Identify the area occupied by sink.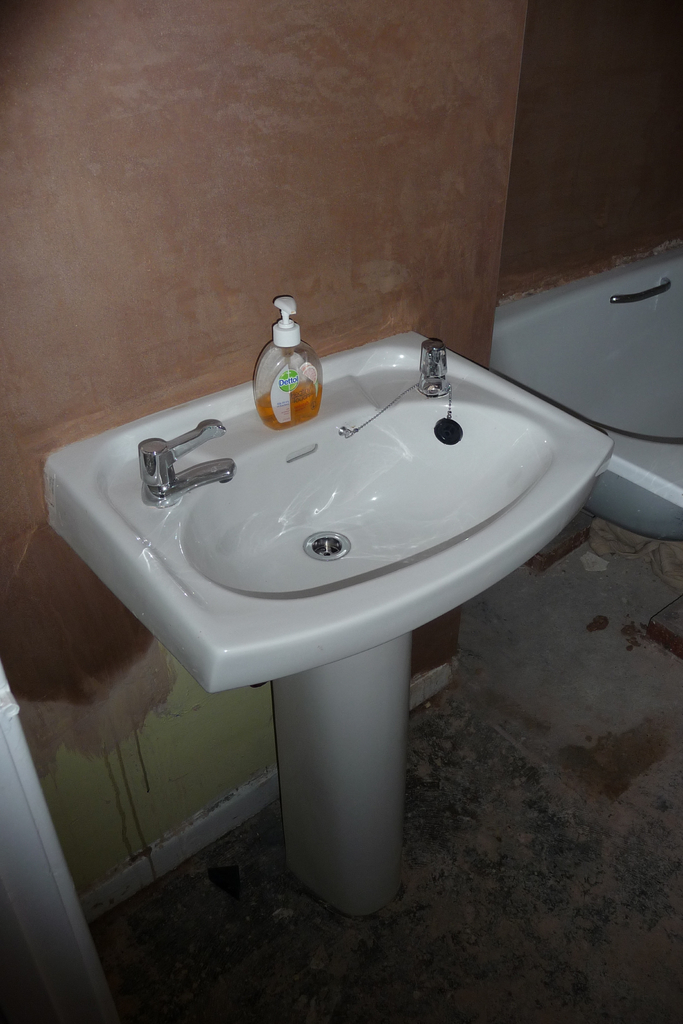
Area: 43:328:616:698.
